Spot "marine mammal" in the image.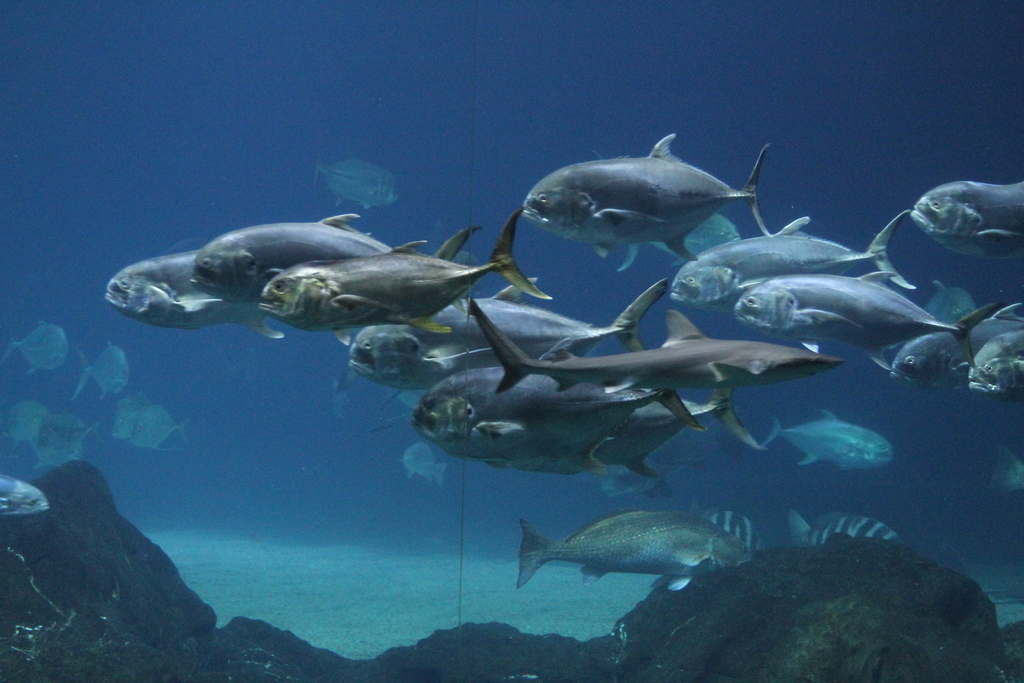
"marine mammal" found at {"x1": 463, "y1": 303, "x2": 842, "y2": 448}.
